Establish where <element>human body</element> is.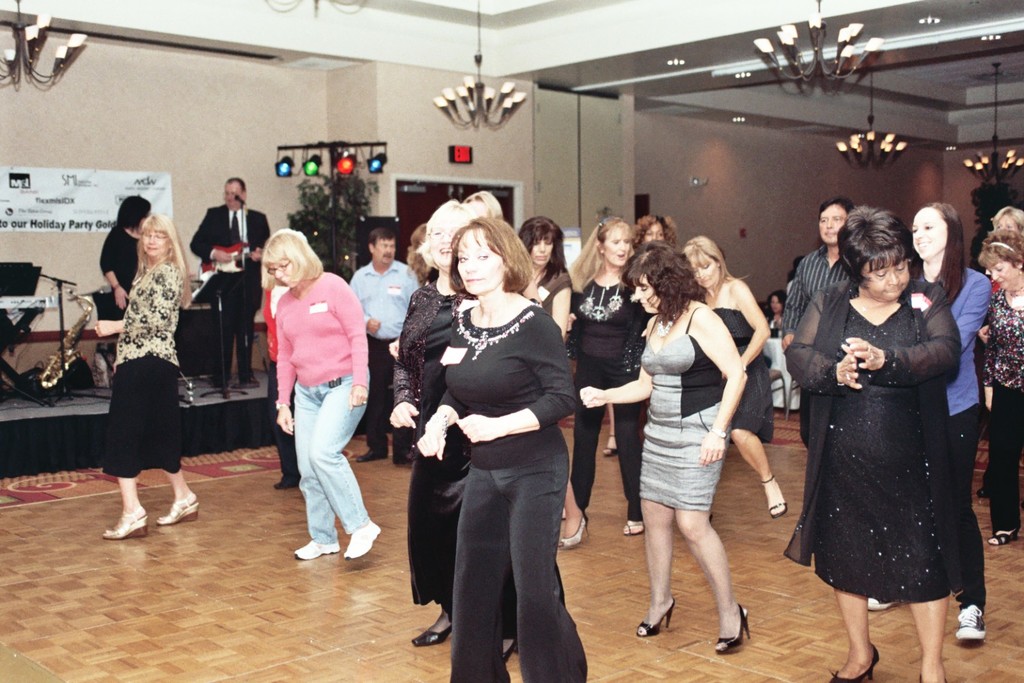
Established at detection(784, 245, 853, 415).
